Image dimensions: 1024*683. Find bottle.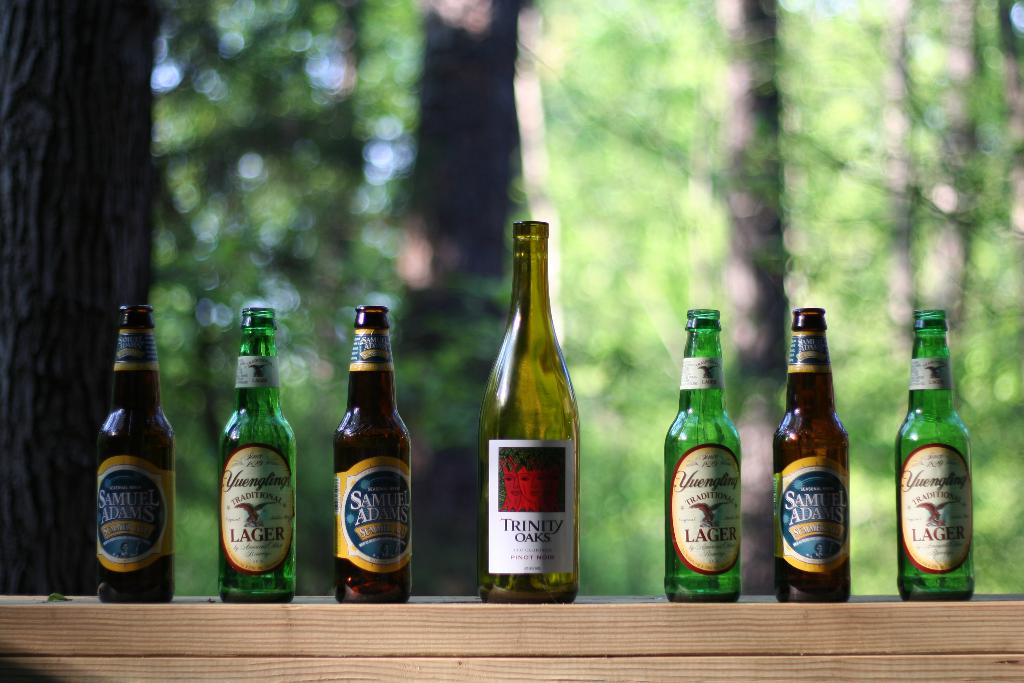
<region>477, 222, 582, 600</region>.
